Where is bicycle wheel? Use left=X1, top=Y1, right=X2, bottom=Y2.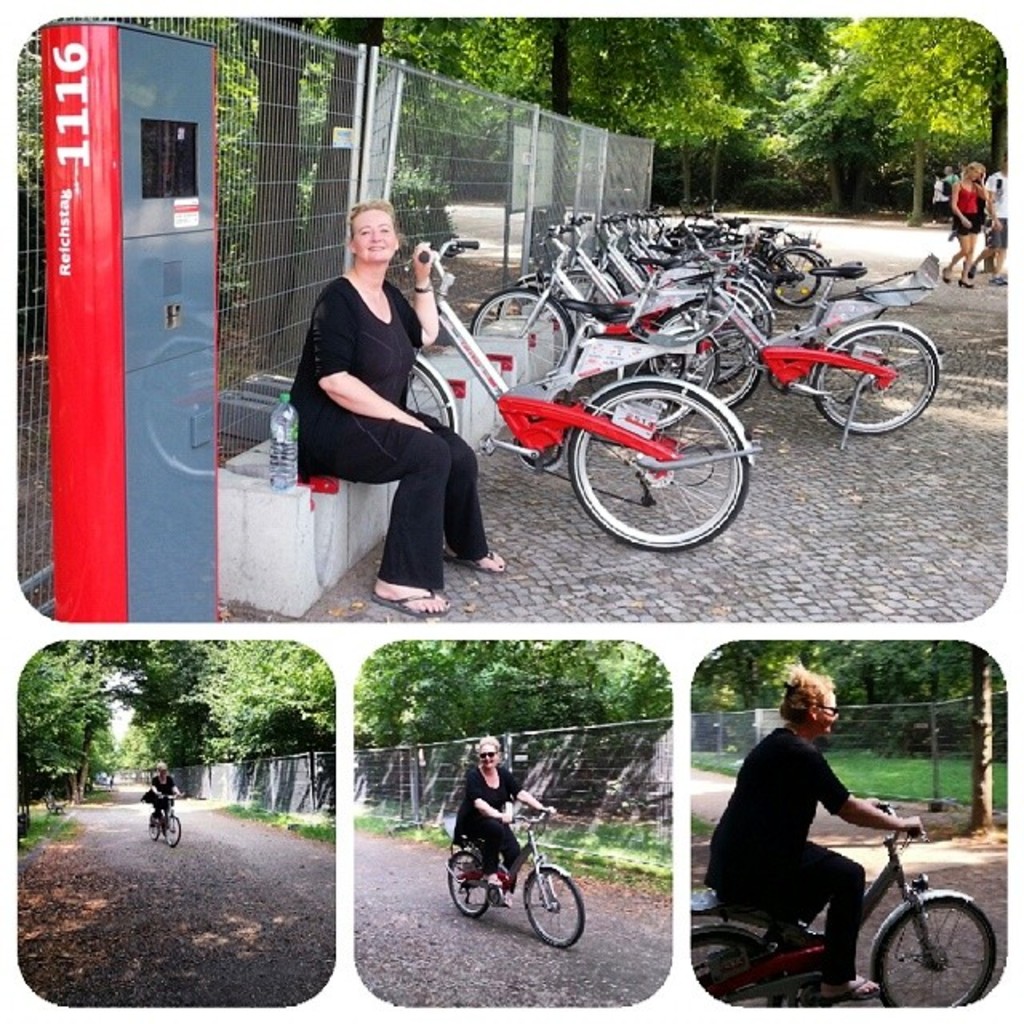
left=813, top=323, right=938, bottom=437.
